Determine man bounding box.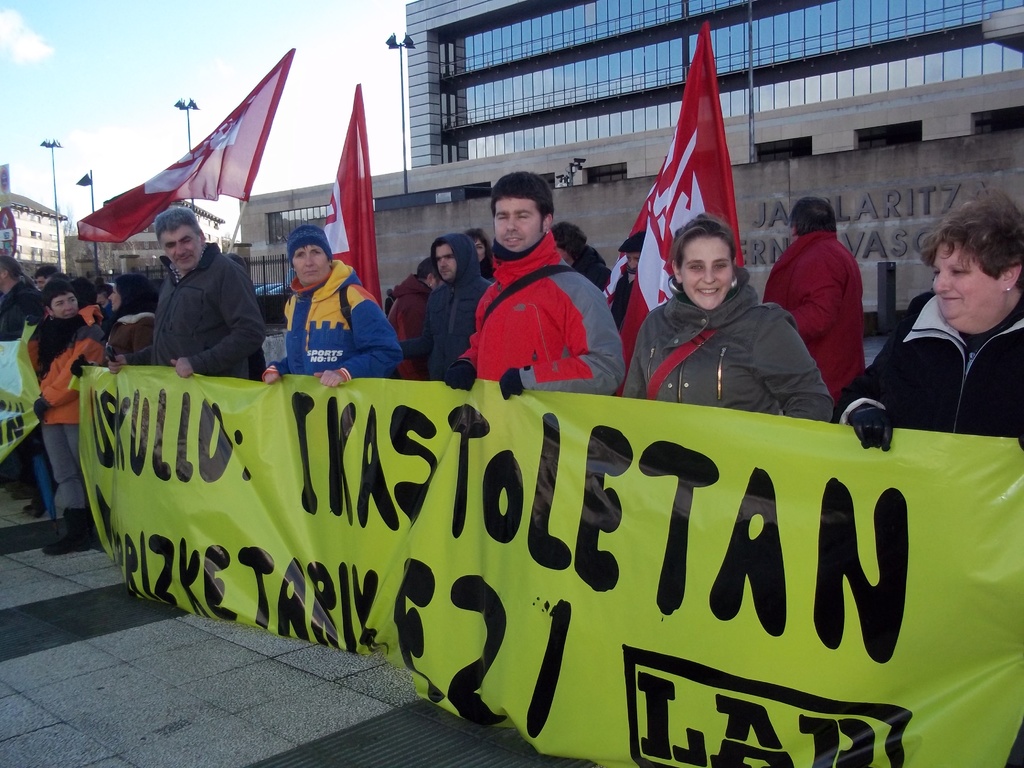
Determined: x1=769, y1=195, x2=881, y2=404.
